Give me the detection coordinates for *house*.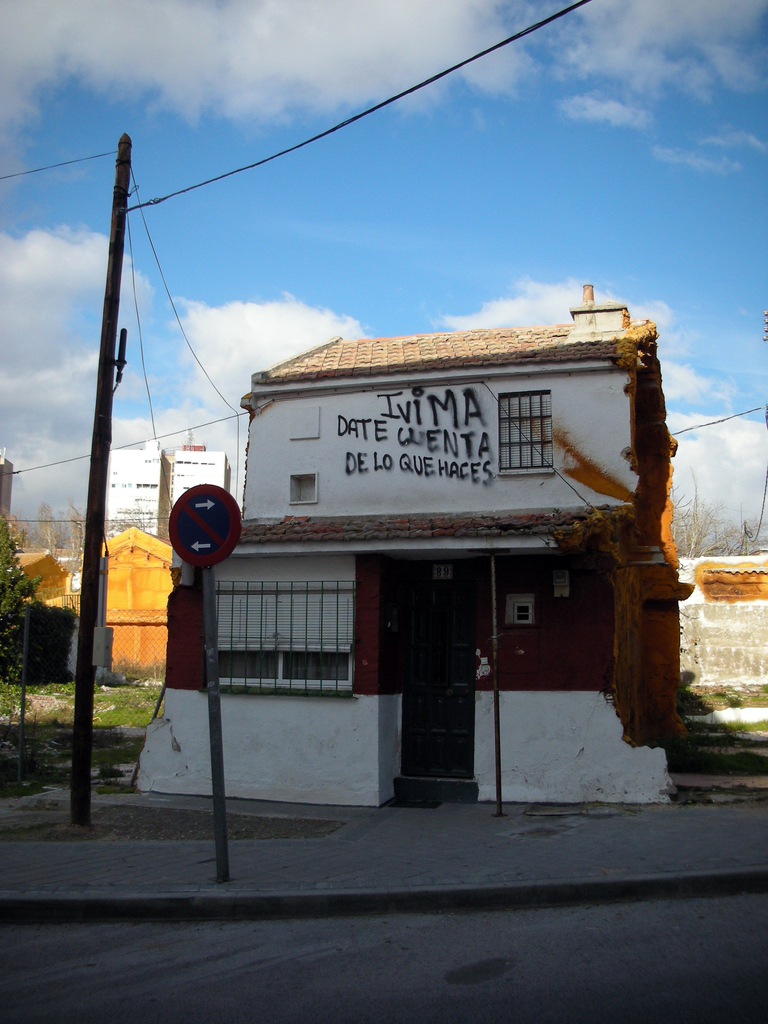
131,313,646,810.
